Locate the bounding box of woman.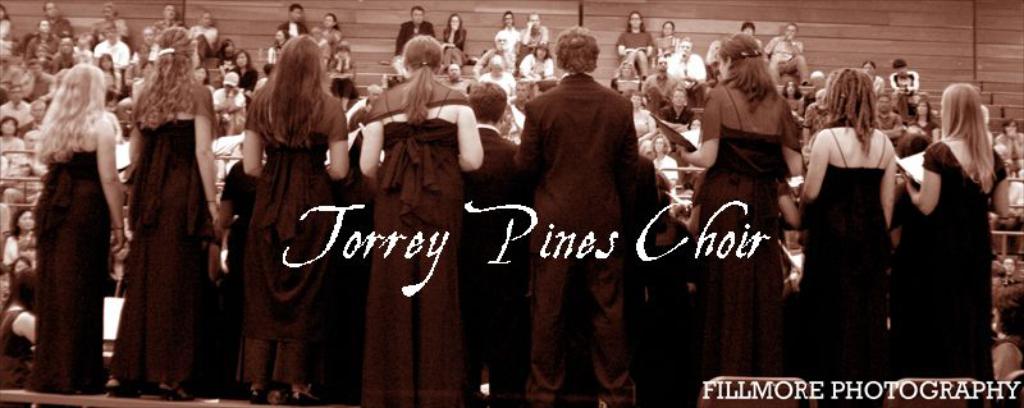
Bounding box: [x1=196, y1=67, x2=224, y2=93].
